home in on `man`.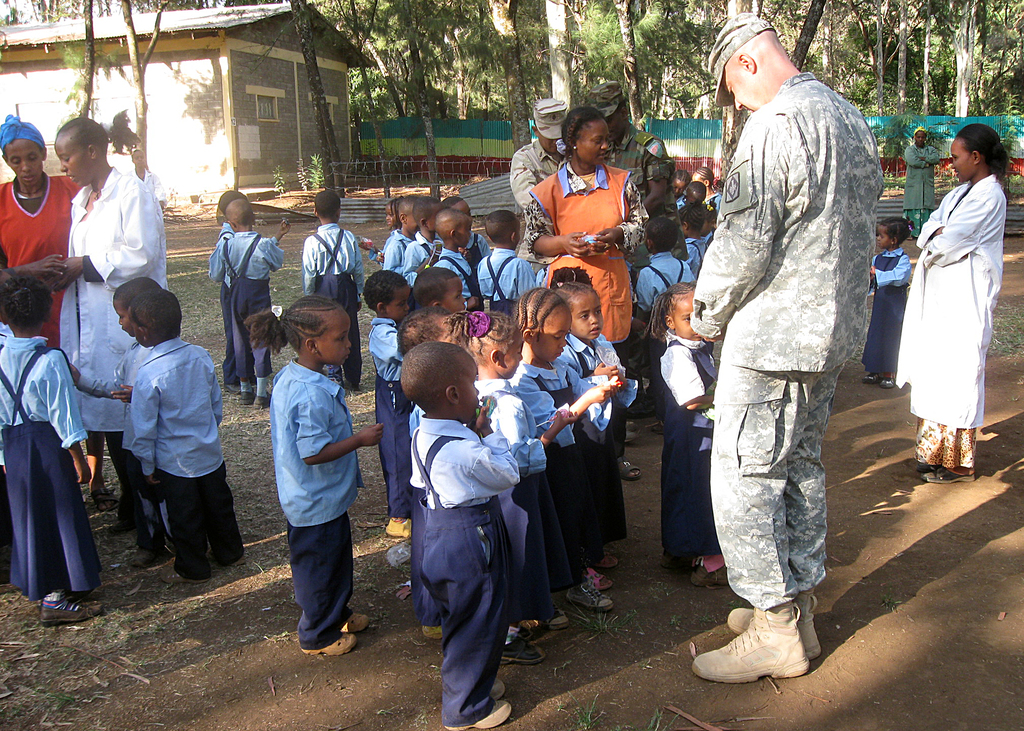
Homed in at <region>506, 96, 572, 278</region>.
